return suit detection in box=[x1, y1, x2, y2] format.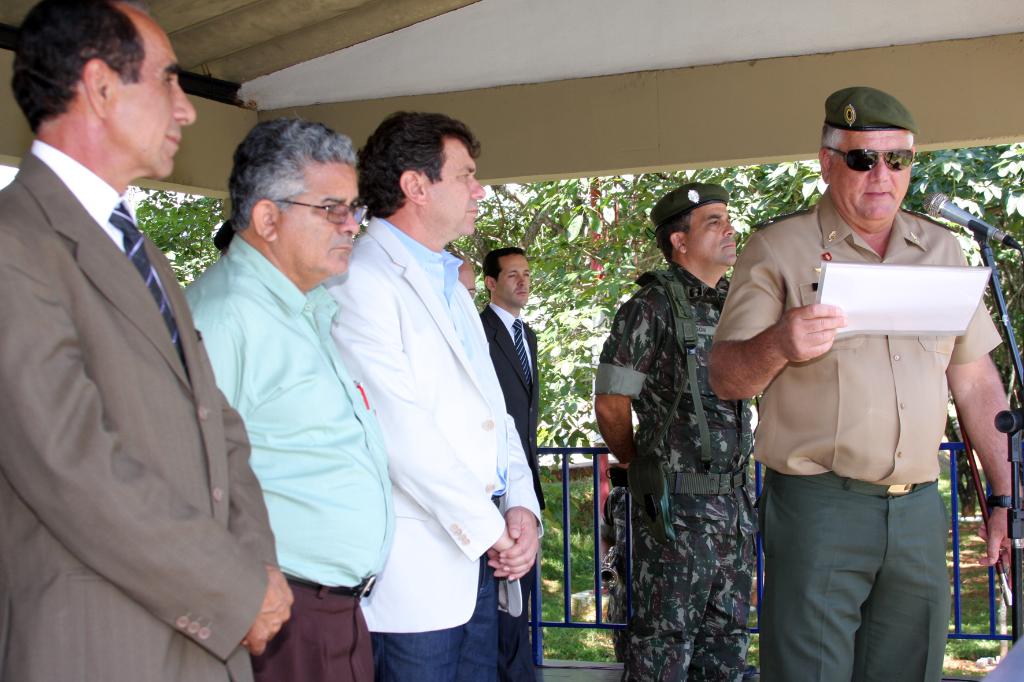
box=[1, 0, 264, 681].
